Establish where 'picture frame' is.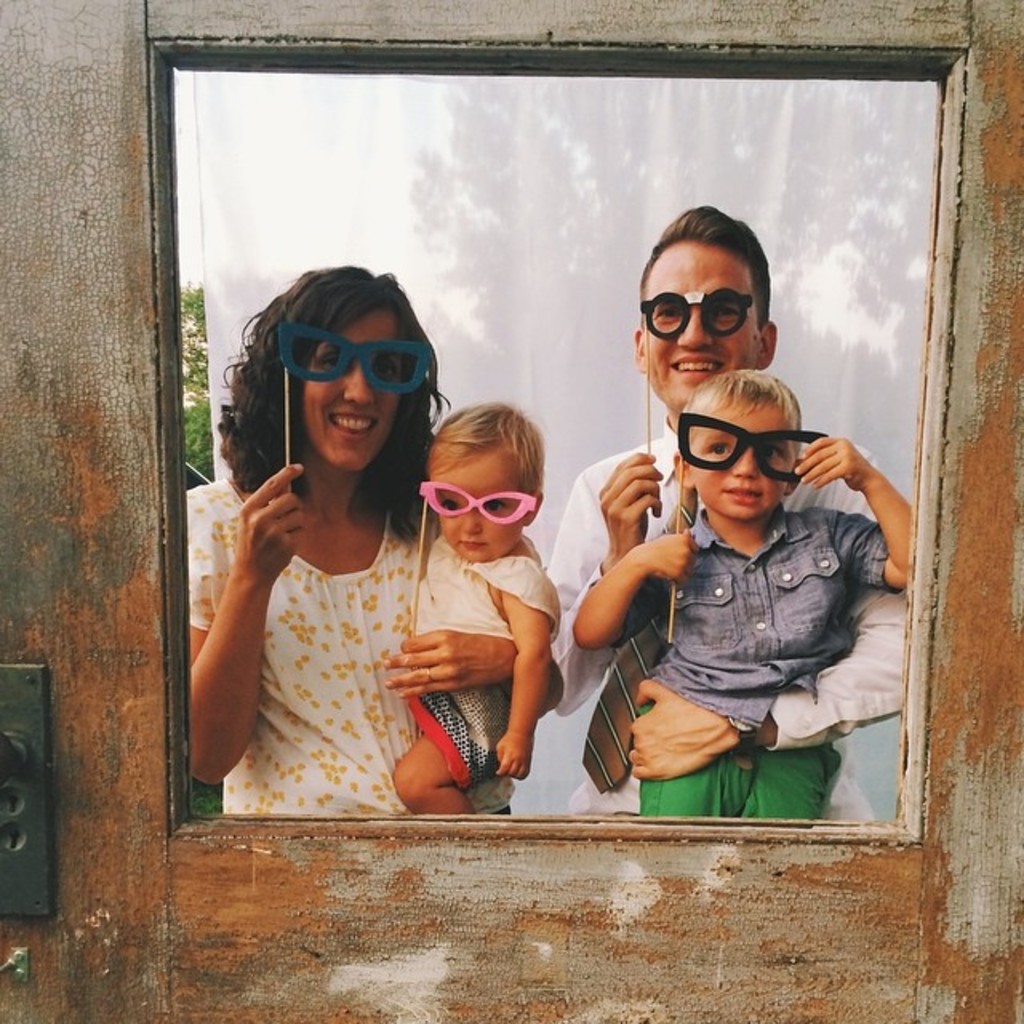
Established at 171/46/962/834.
